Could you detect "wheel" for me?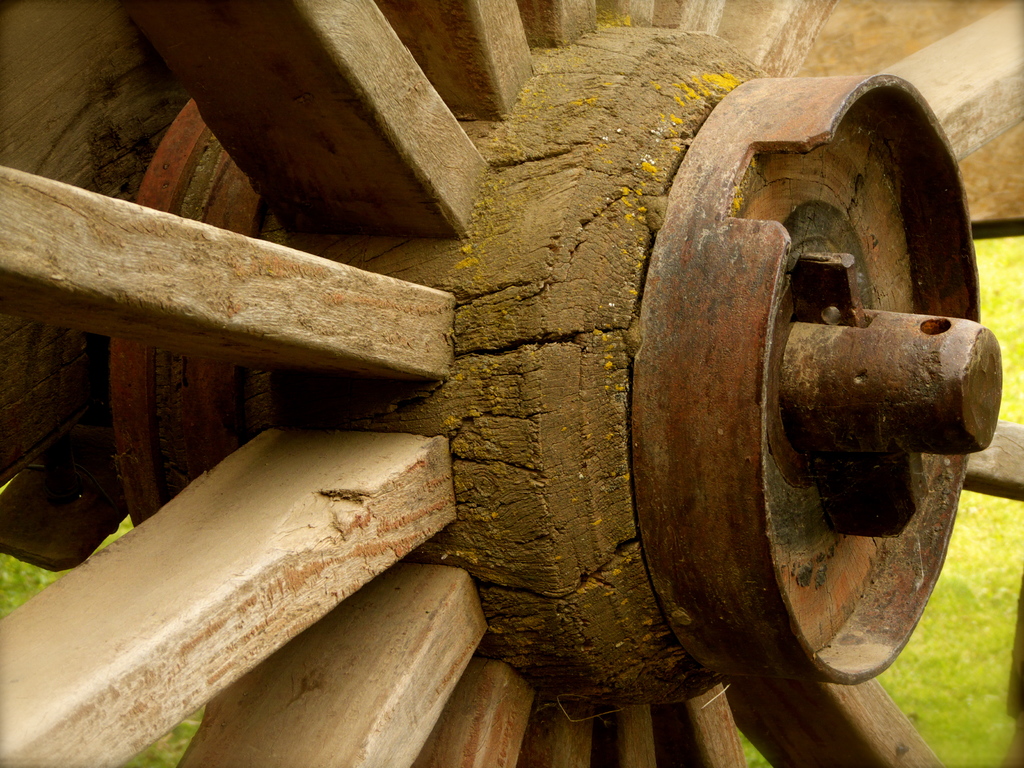
Detection result: Rect(633, 73, 1002, 678).
